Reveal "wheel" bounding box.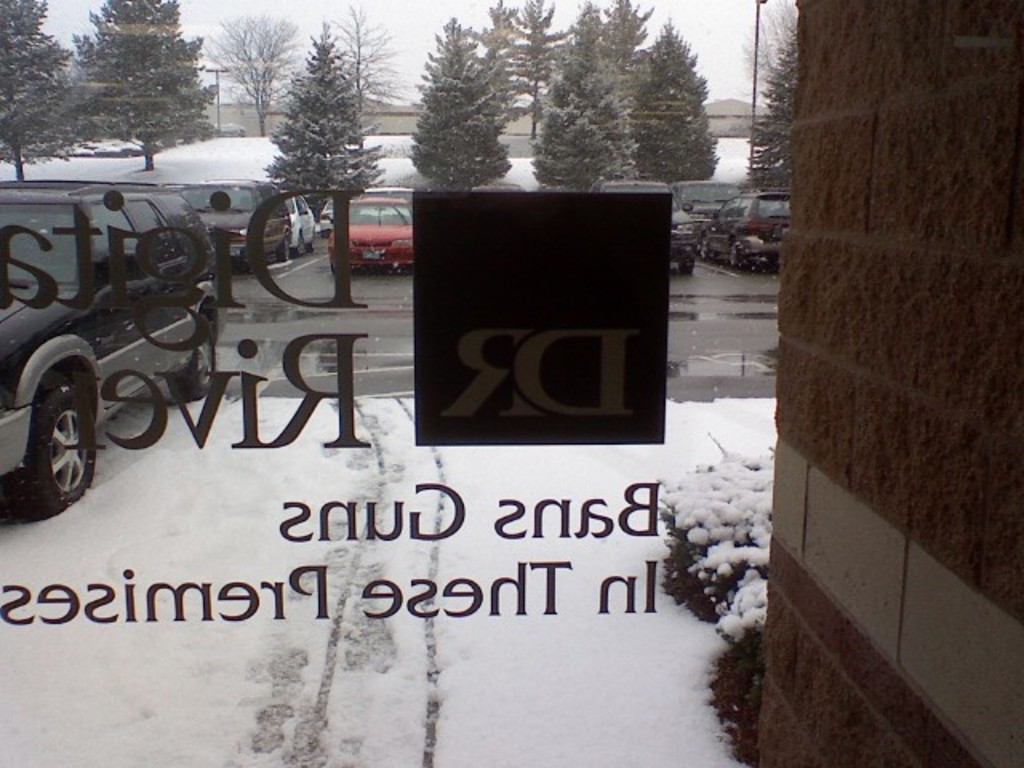
Revealed: crop(290, 235, 299, 258).
